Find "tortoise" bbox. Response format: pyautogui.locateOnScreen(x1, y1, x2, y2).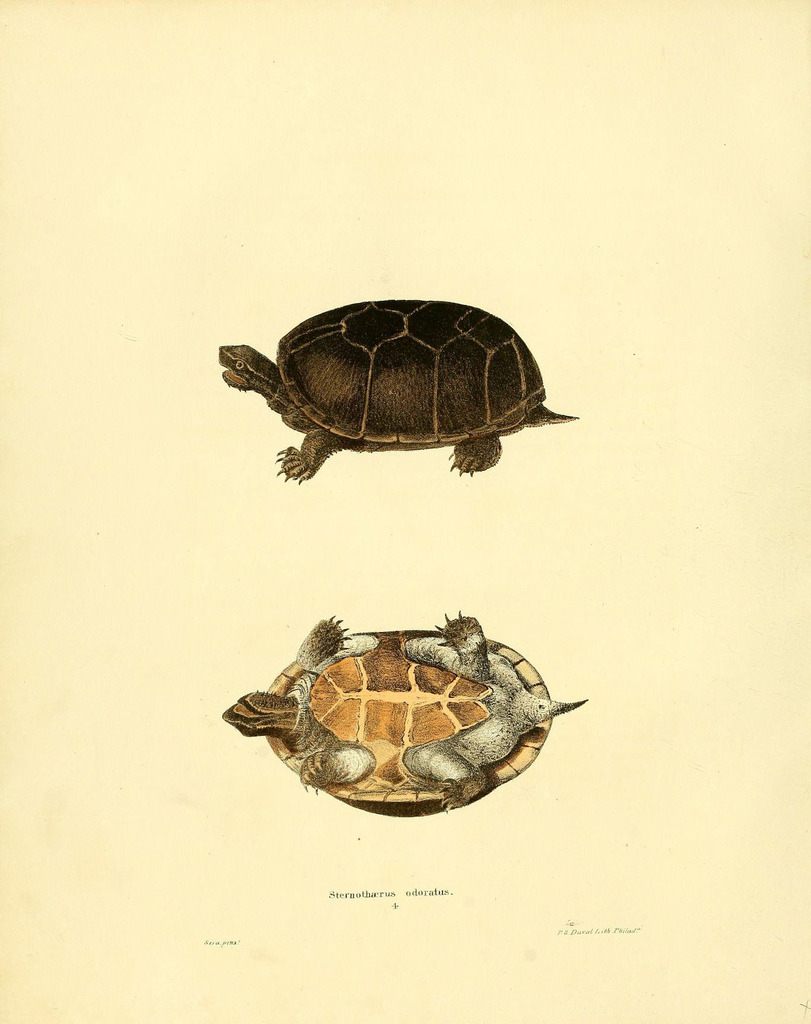
pyautogui.locateOnScreen(218, 610, 589, 818).
